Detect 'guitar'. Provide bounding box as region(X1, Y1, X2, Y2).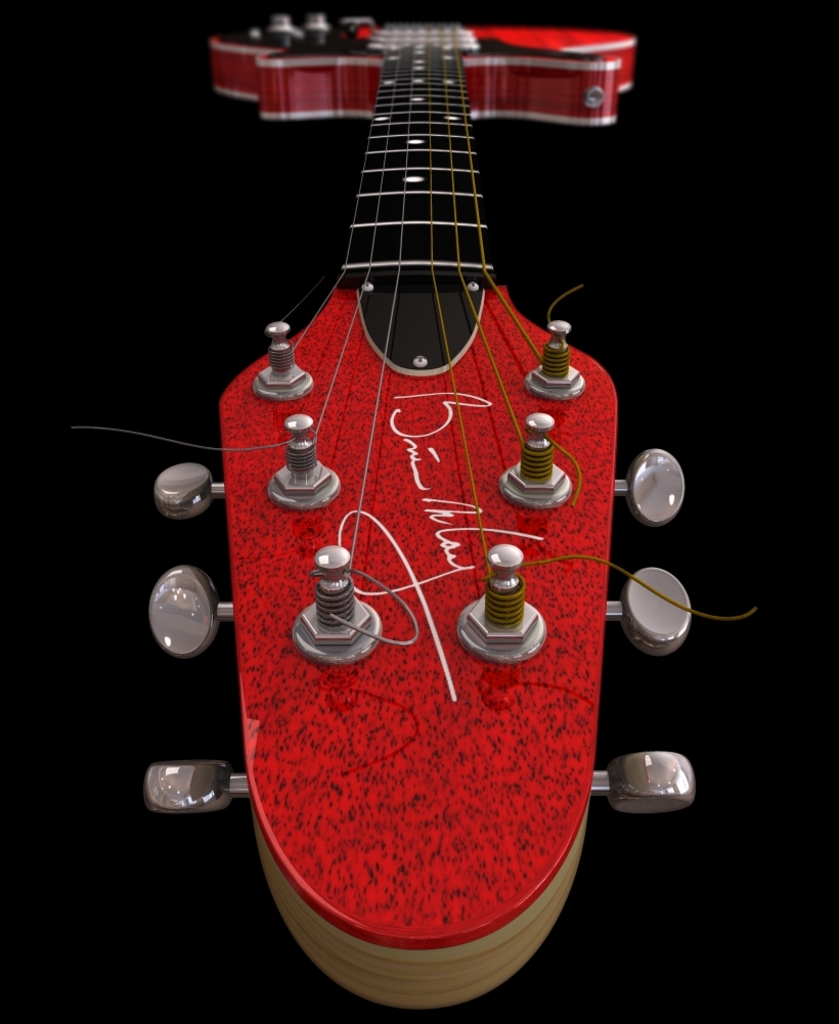
region(208, 13, 644, 115).
